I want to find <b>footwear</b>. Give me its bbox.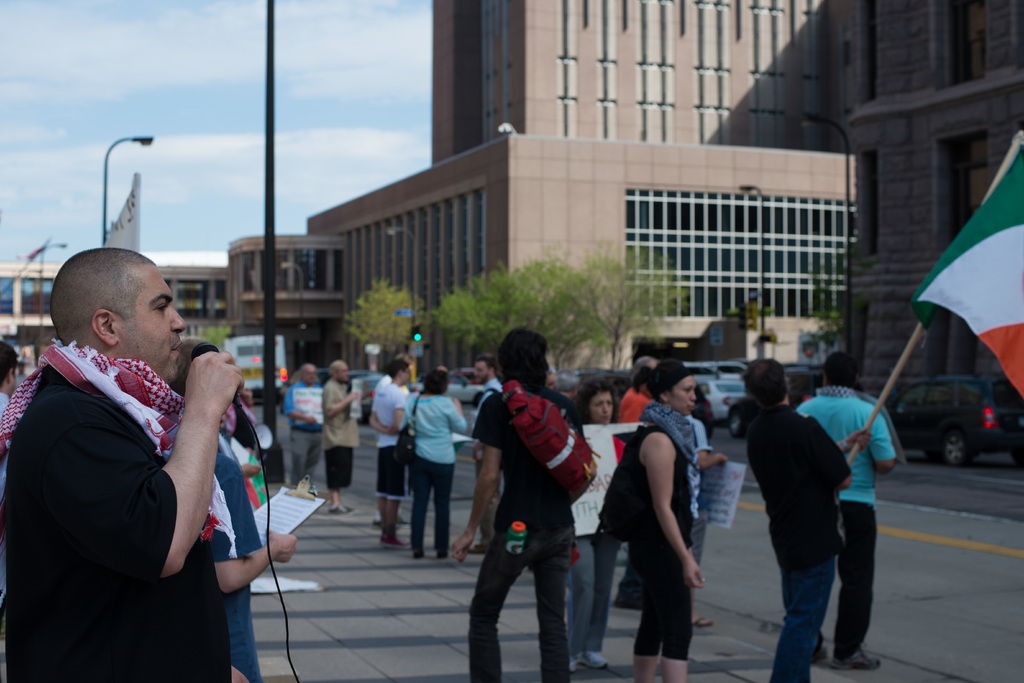
384 533 412 549.
